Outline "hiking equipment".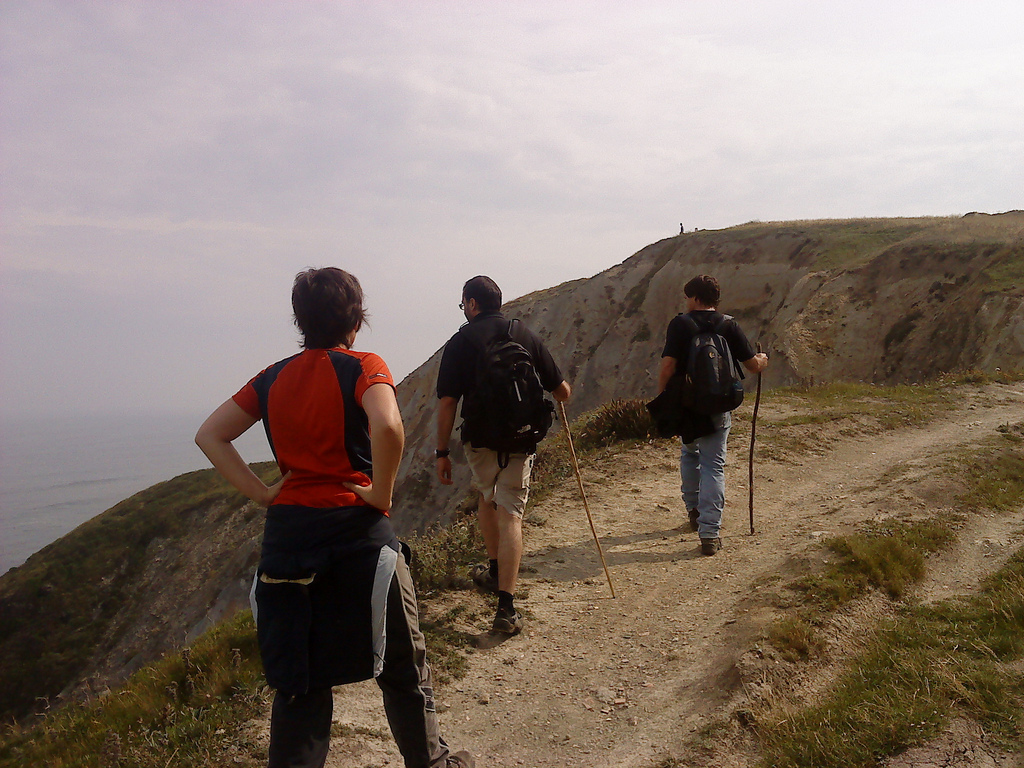
Outline: {"left": 473, "top": 567, "right": 498, "bottom": 595}.
